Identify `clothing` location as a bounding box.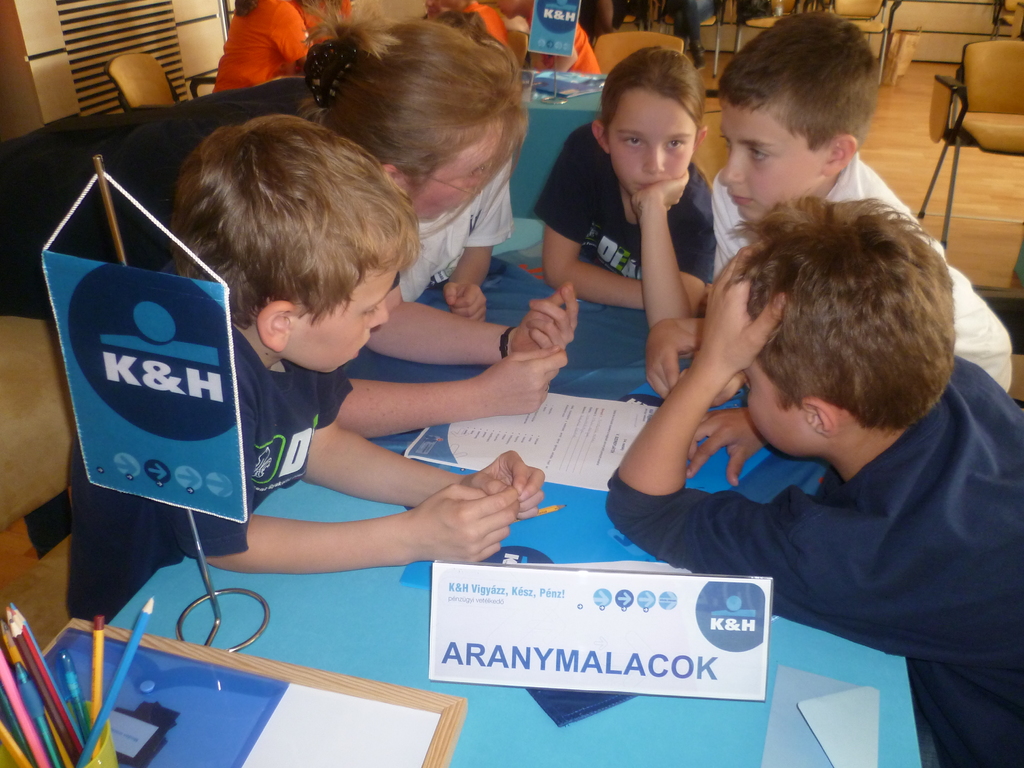
<box>210,0,317,93</box>.
